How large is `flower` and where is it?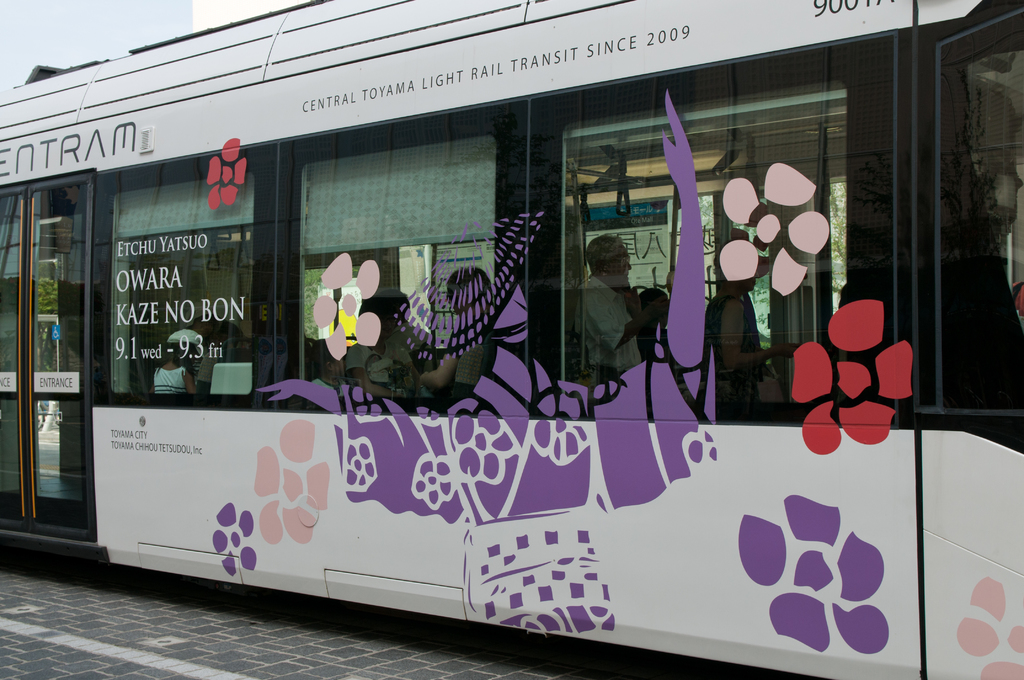
Bounding box: (252,416,337,544).
